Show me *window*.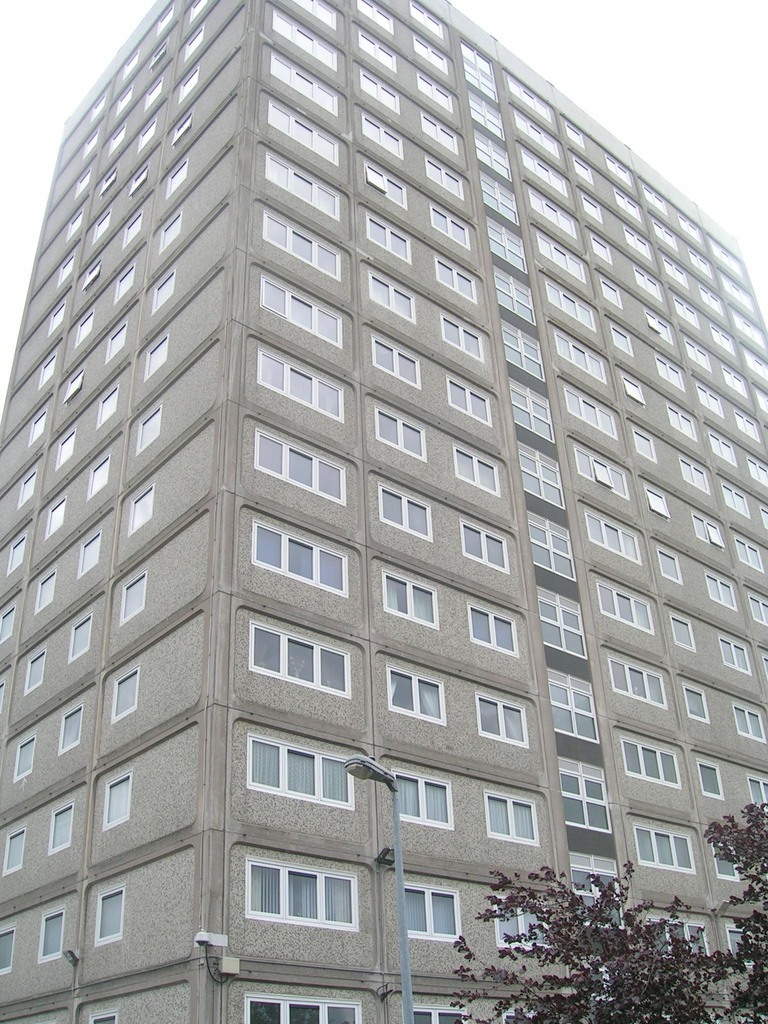
*window* is here: [125, 166, 146, 193].
